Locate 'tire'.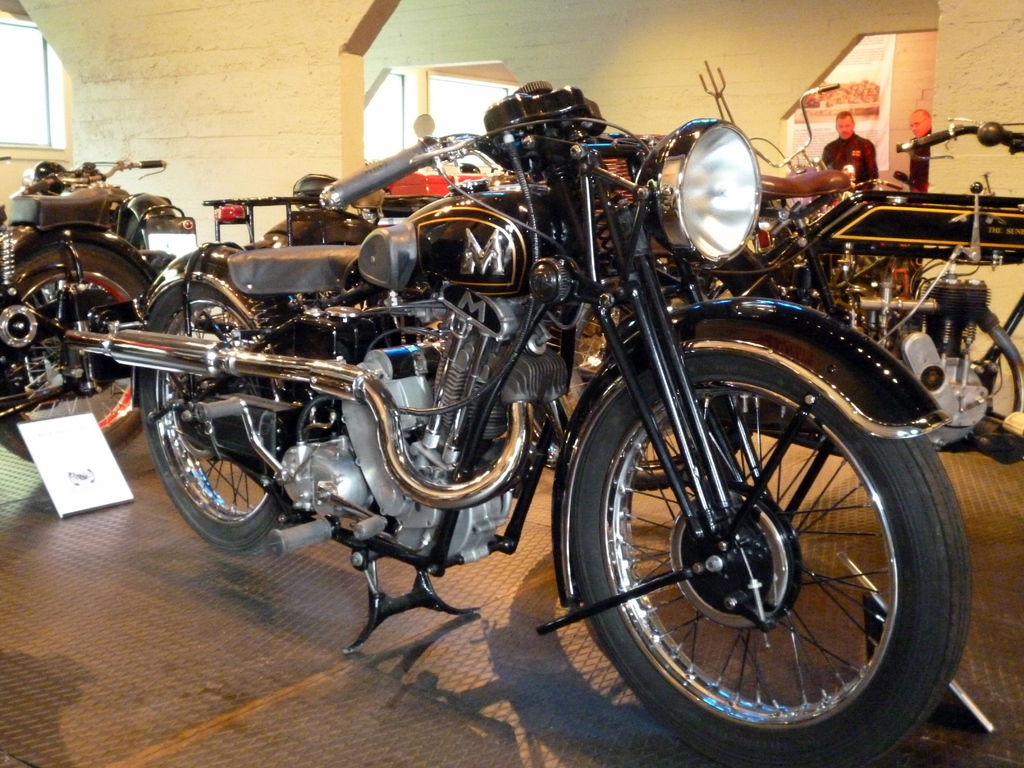
Bounding box: <bbox>139, 280, 282, 553</bbox>.
